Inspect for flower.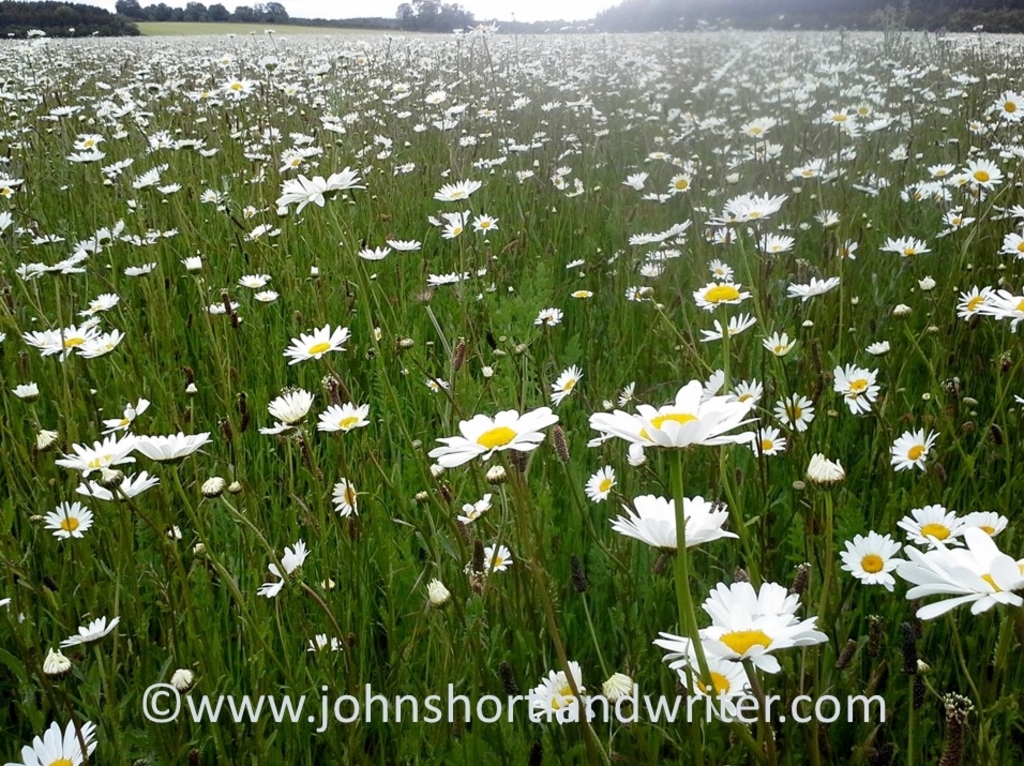
Inspection: 256/538/313/599.
